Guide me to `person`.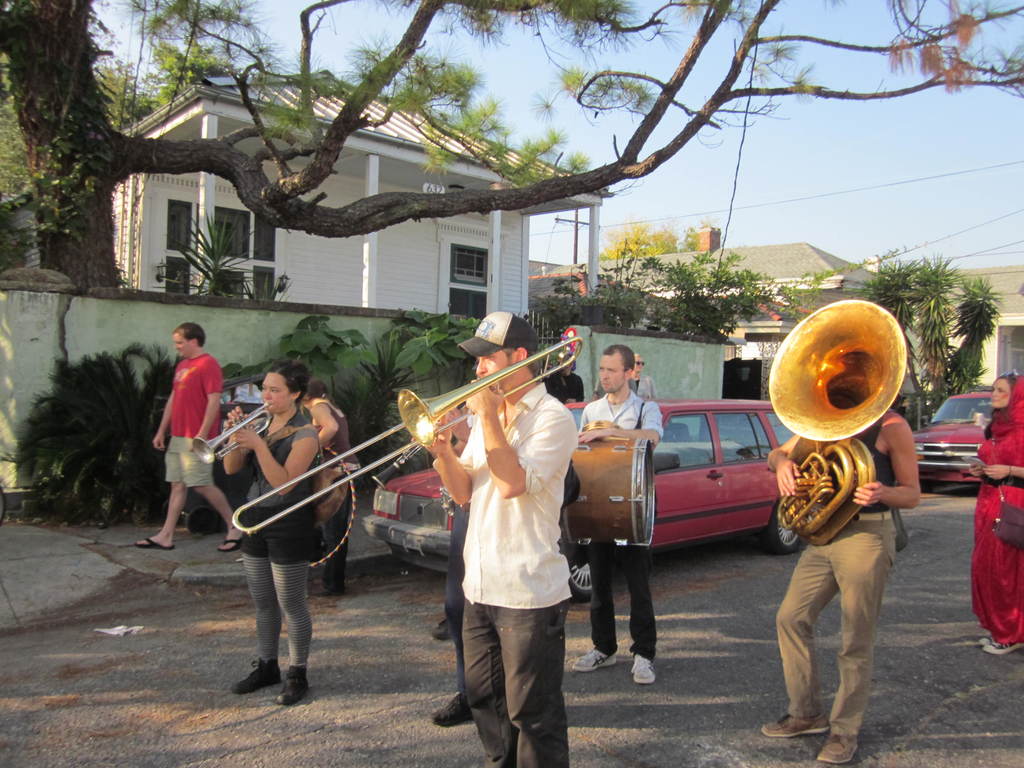
Guidance: [556,345,669,684].
